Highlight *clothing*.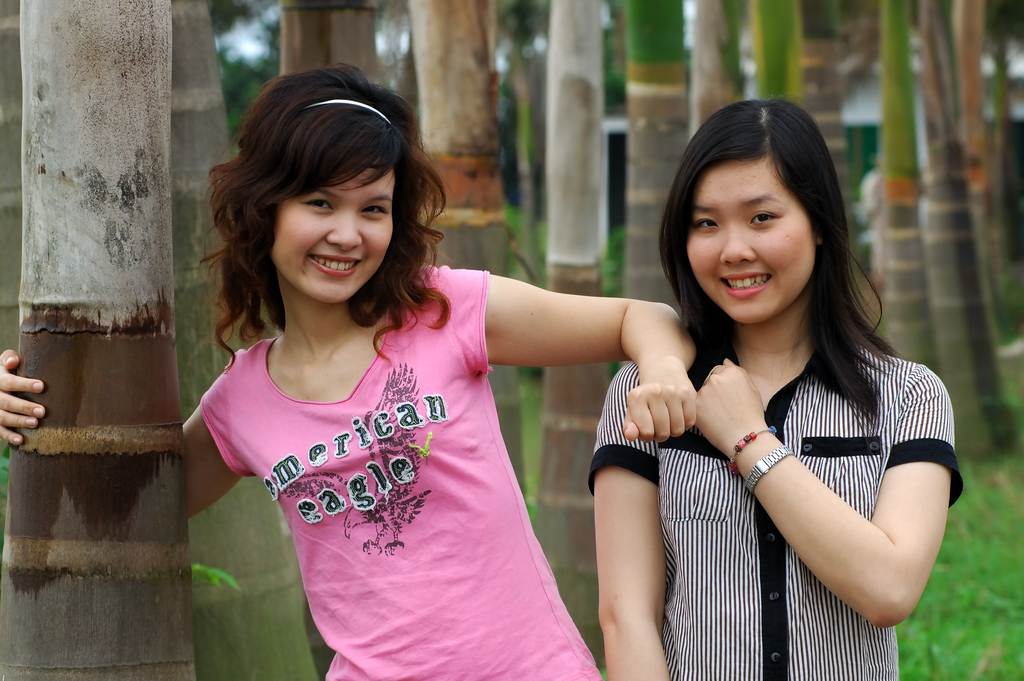
Highlighted region: pyautogui.locateOnScreen(196, 266, 617, 648).
